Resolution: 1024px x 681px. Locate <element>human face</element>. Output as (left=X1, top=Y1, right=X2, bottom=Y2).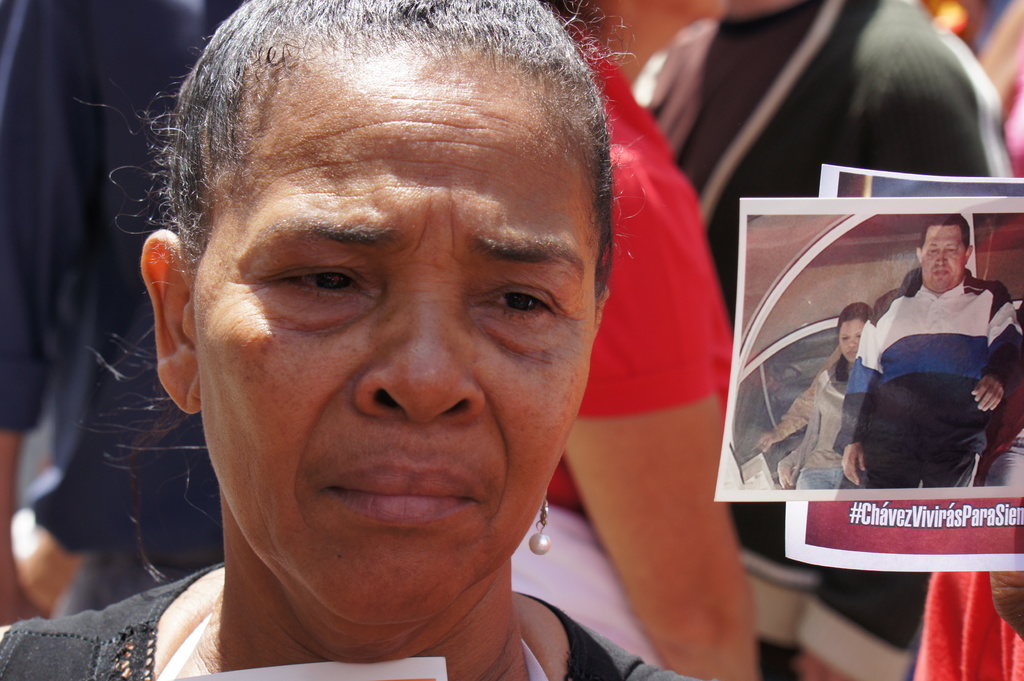
(left=841, top=323, right=862, bottom=358).
